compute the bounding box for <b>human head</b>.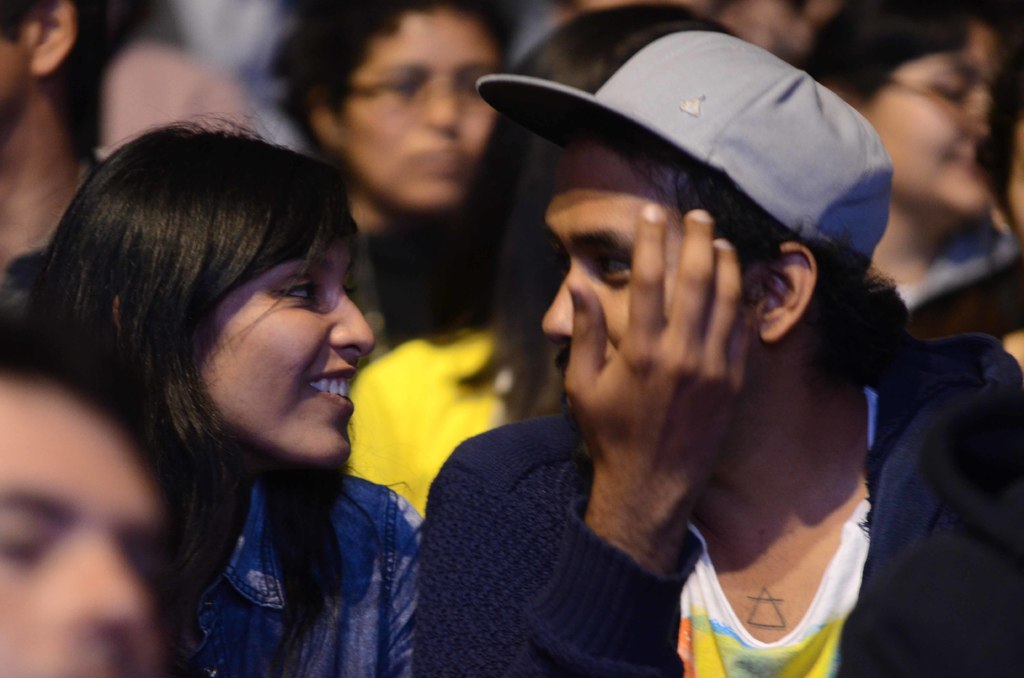
51, 125, 368, 510.
